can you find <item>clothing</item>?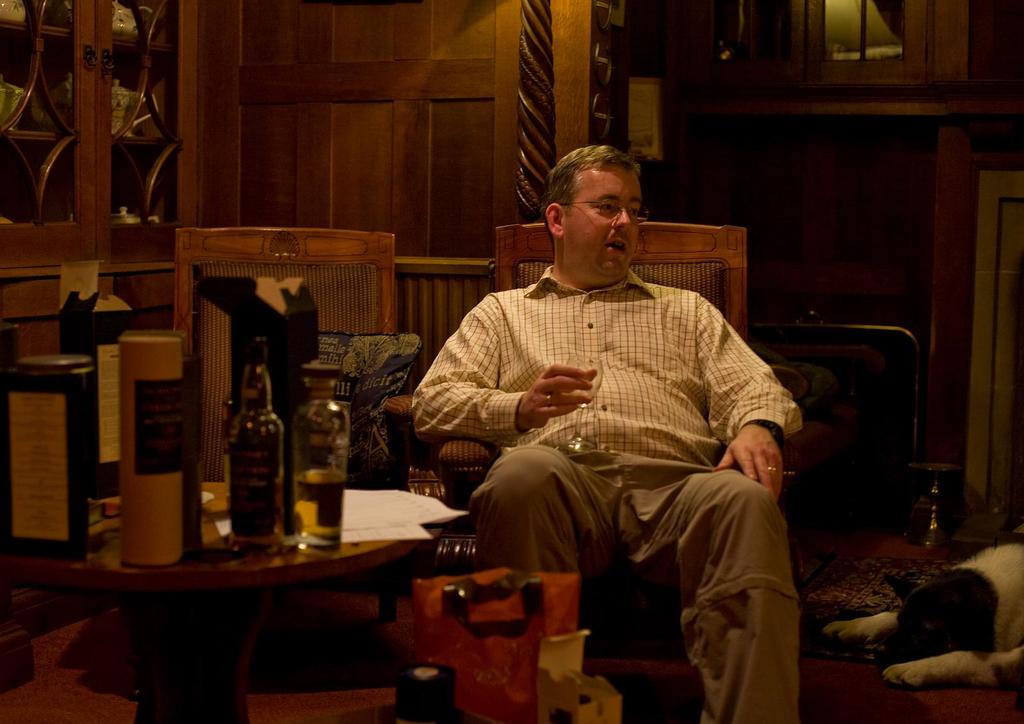
Yes, bounding box: region(414, 224, 805, 645).
